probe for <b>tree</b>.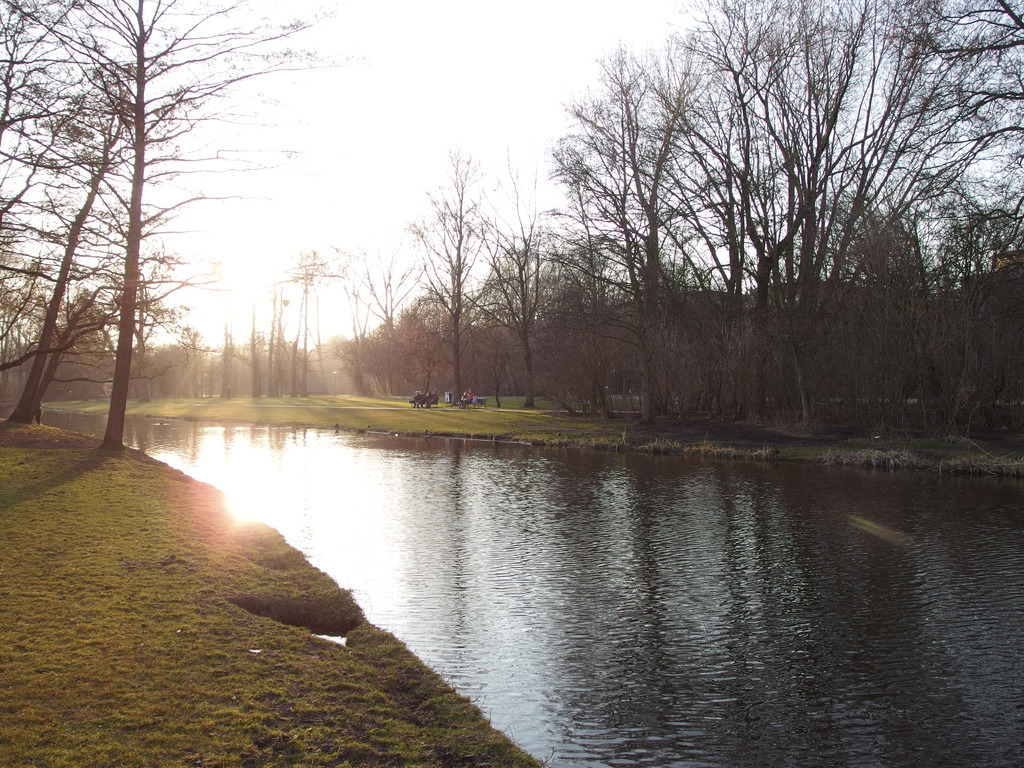
Probe result: [x1=898, y1=0, x2=1023, y2=287].
